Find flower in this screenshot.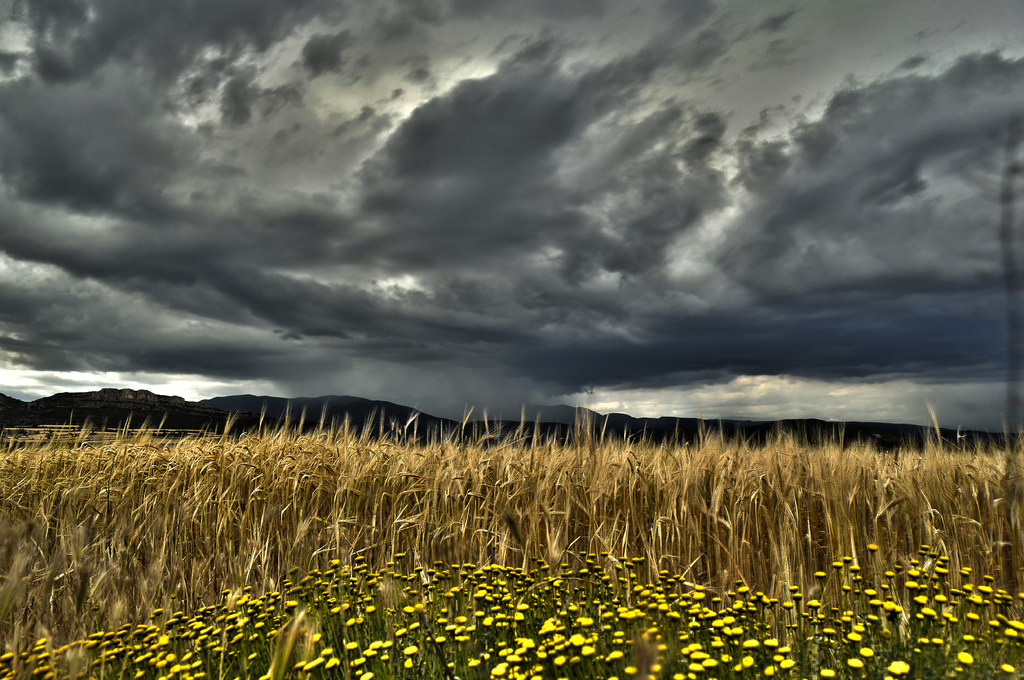
The bounding box for flower is [left=610, top=652, right=624, bottom=658].
